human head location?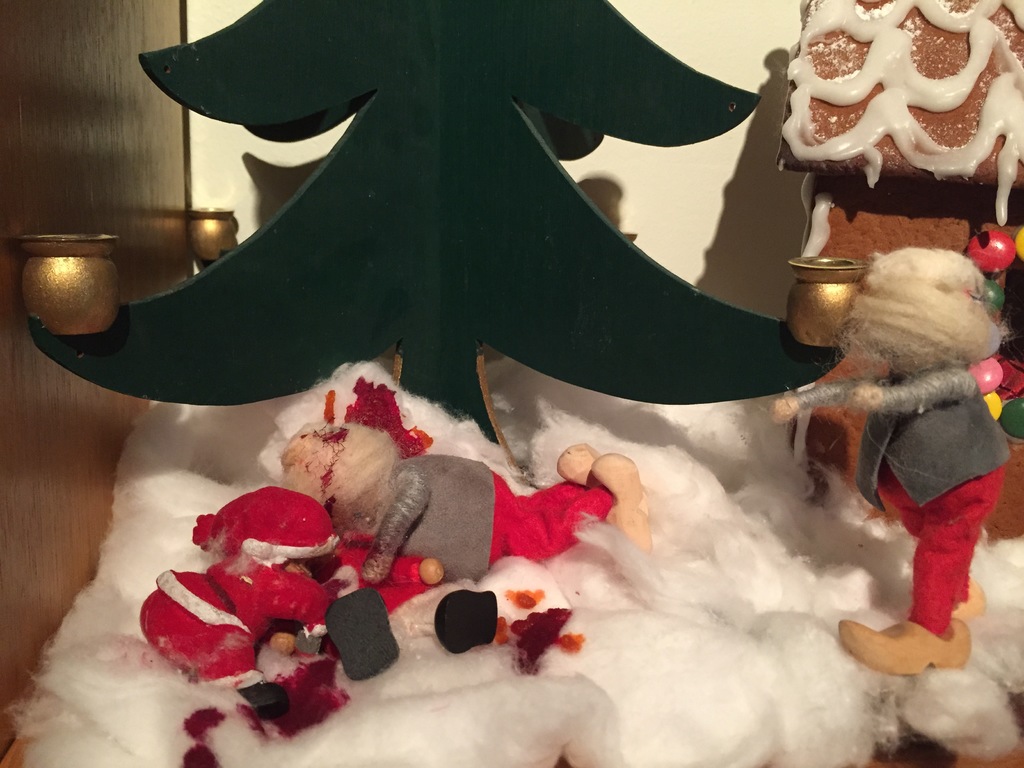
detection(278, 415, 380, 506)
